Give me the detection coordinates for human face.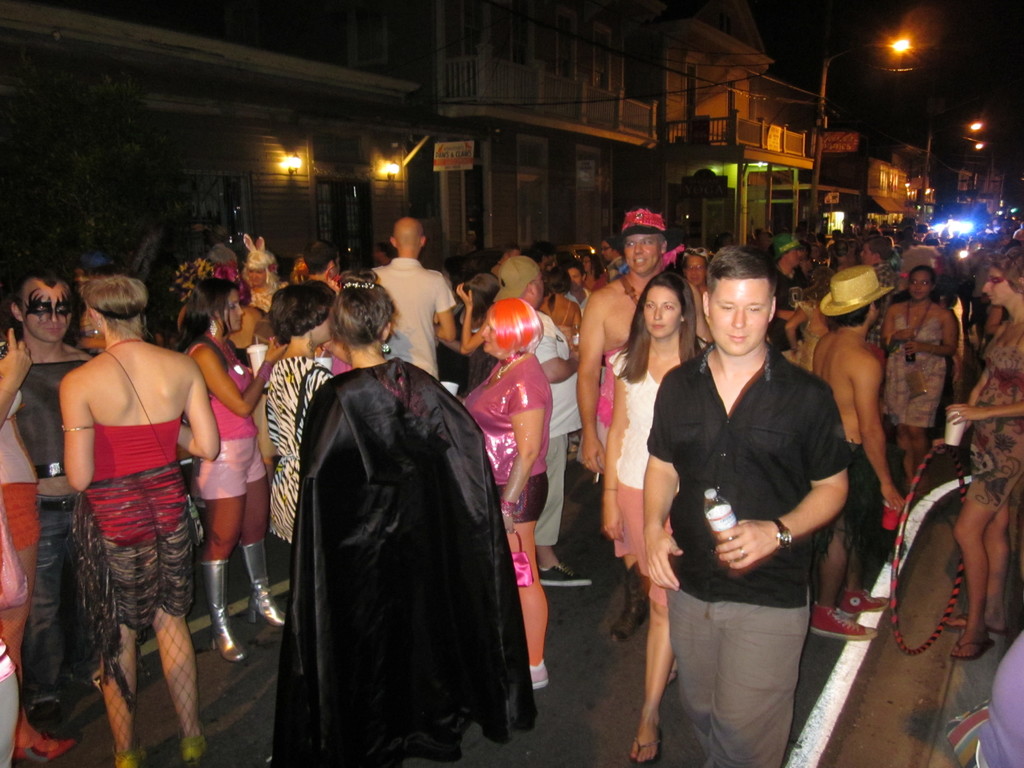
detection(224, 290, 245, 333).
